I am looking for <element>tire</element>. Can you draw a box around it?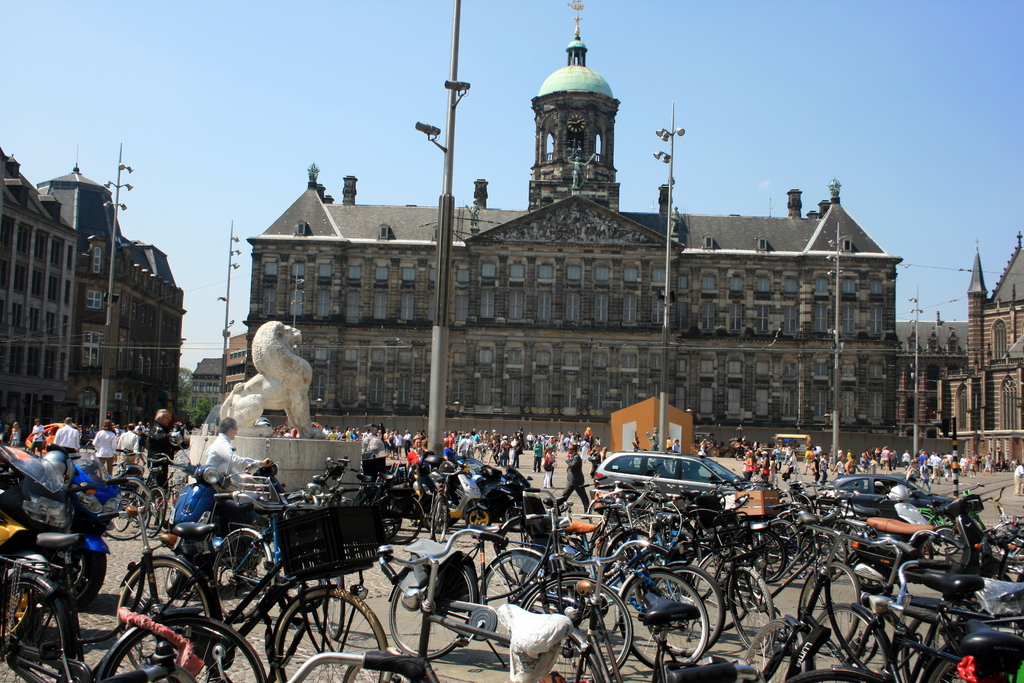
Sure, the bounding box is 432:499:448:540.
